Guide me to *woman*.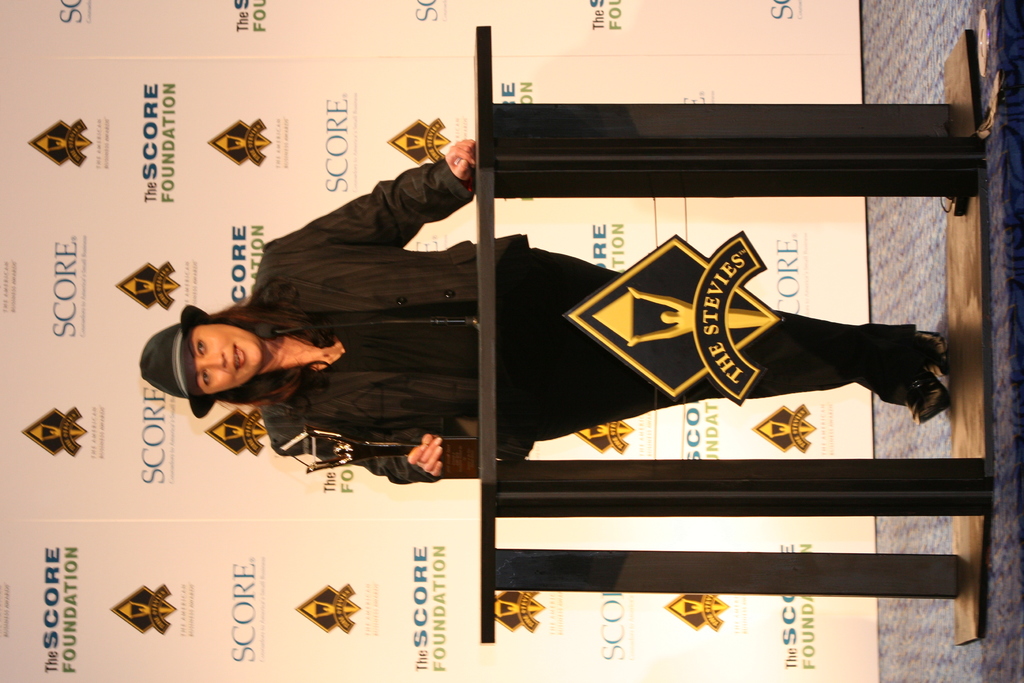
Guidance: [140,136,945,486].
